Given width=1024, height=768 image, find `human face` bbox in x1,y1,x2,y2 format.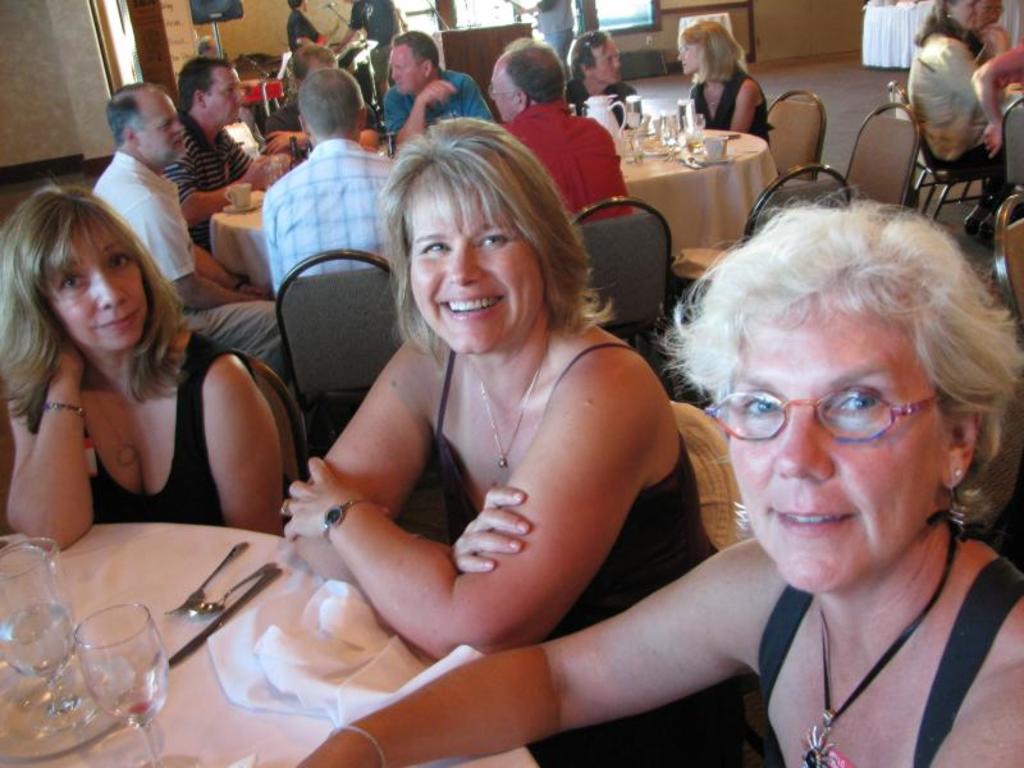
141,91,187,156.
